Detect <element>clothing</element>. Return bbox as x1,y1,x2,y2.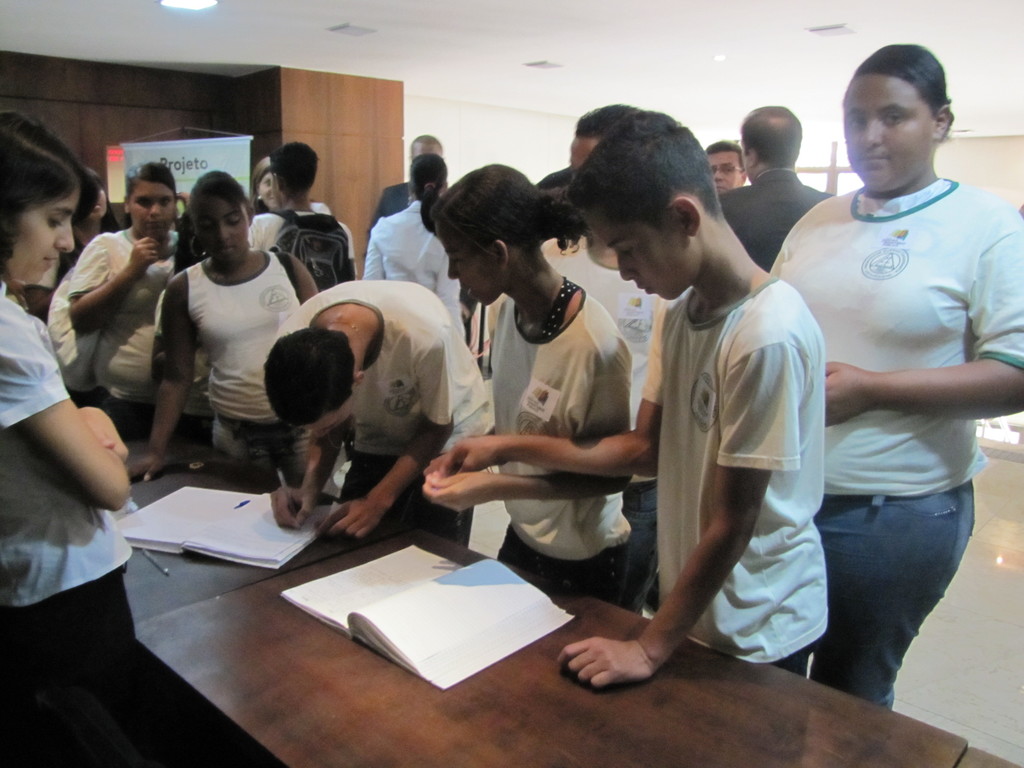
0,301,141,767.
